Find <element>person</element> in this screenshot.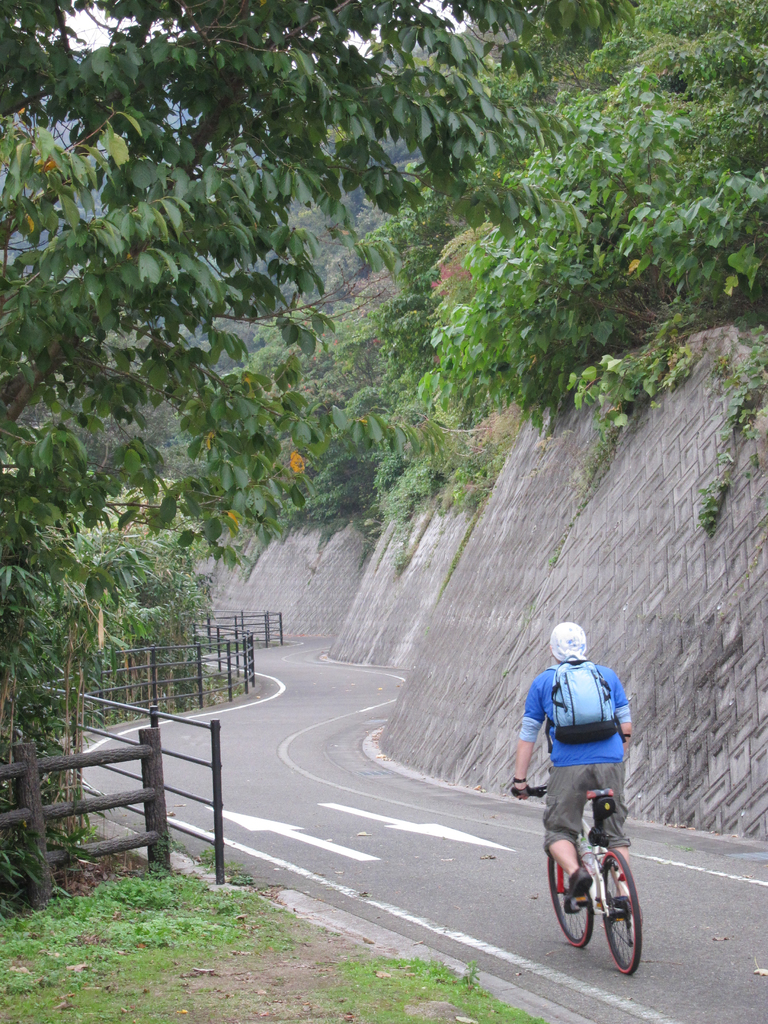
The bounding box for <element>person</element> is detection(527, 625, 652, 949).
